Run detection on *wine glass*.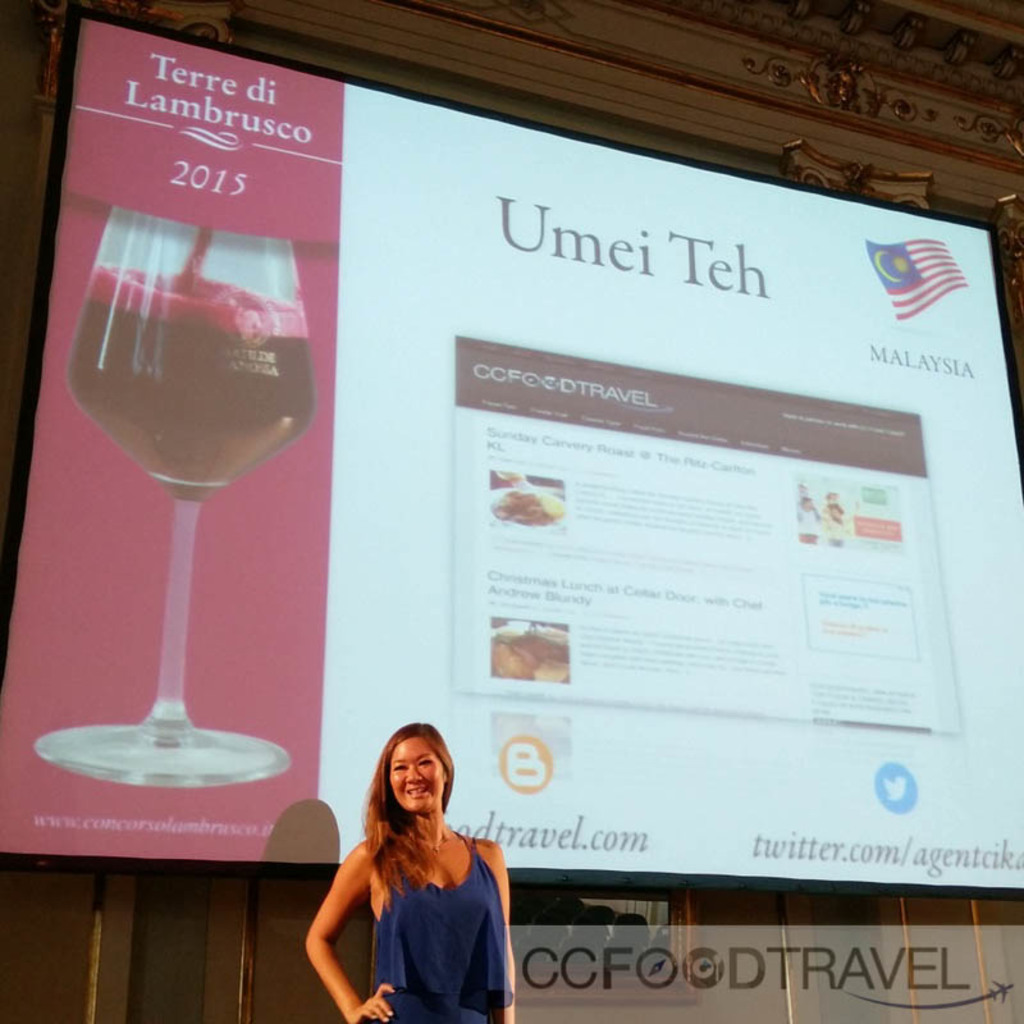
Result: locate(33, 204, 321, 791).
